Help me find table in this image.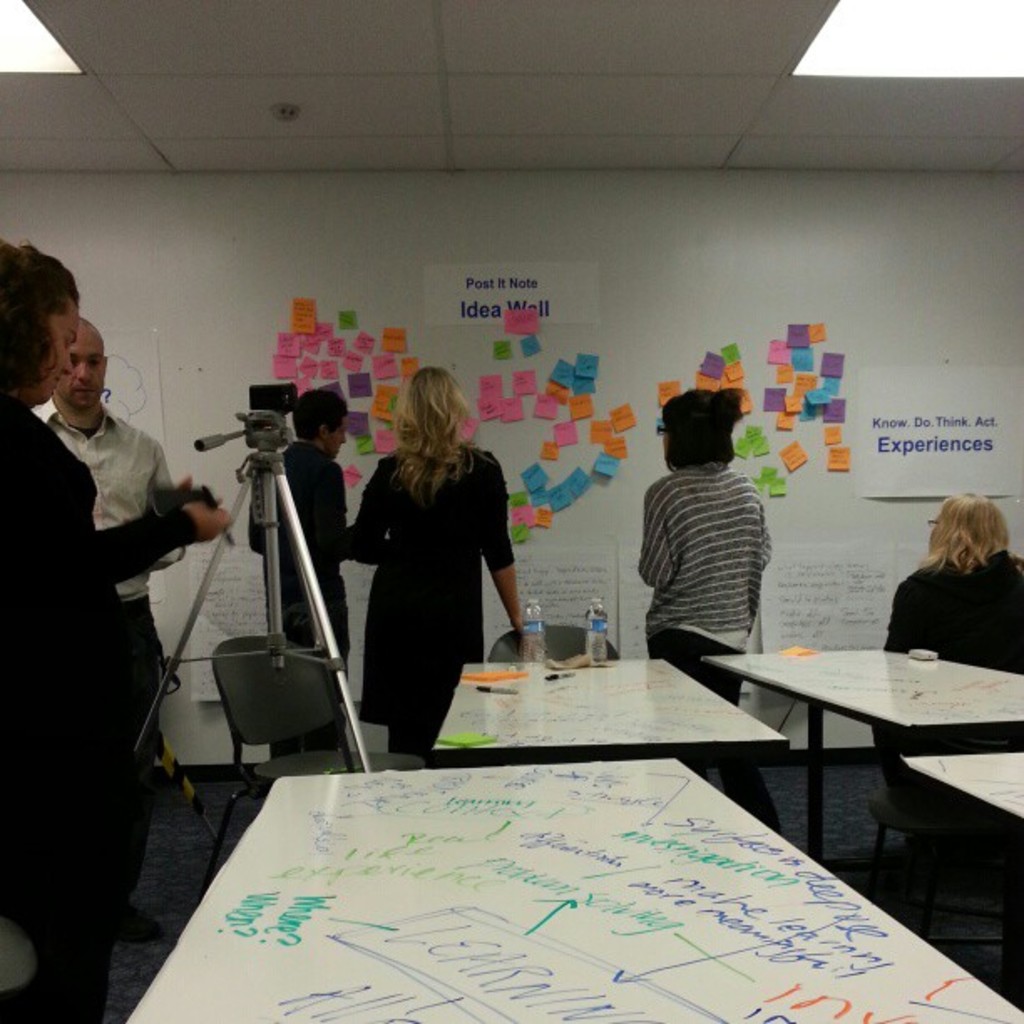
Found it: select_region(900, 750, 1022, 822).
